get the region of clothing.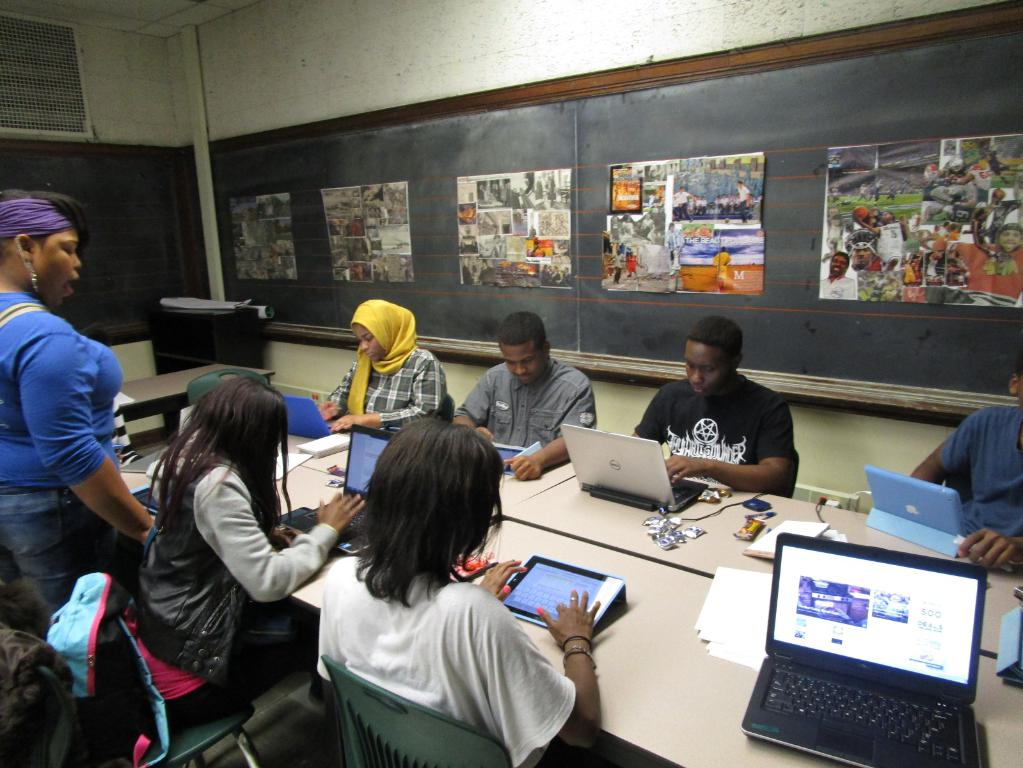
(x1=633, y1=373, x2=792, y2=488).
